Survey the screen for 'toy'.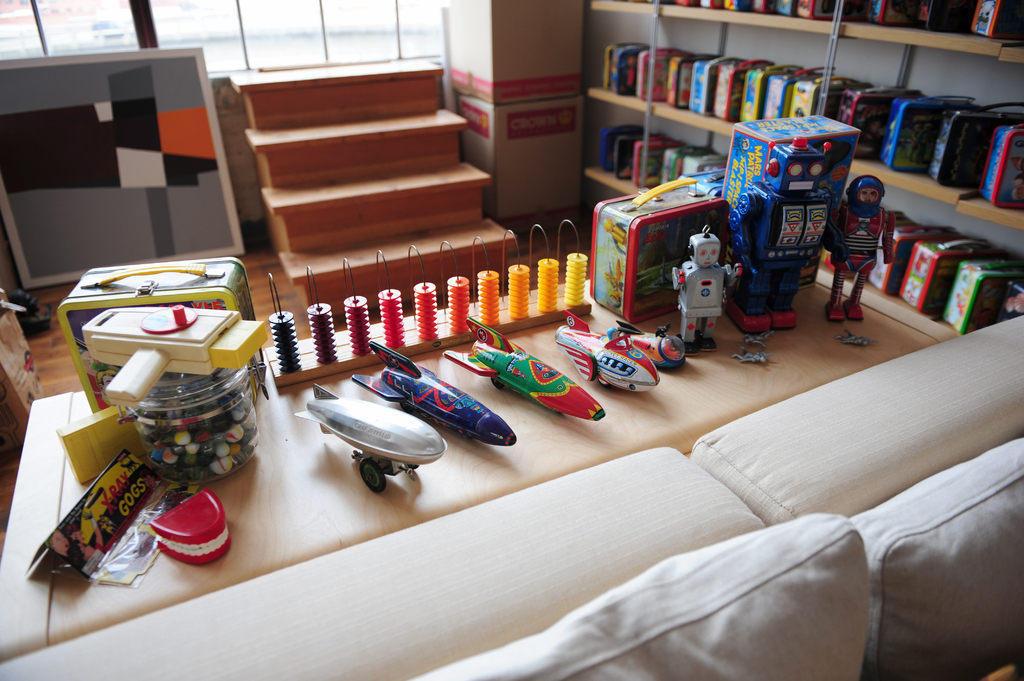
Survey found: Rect(349, 340, 518, 446).
